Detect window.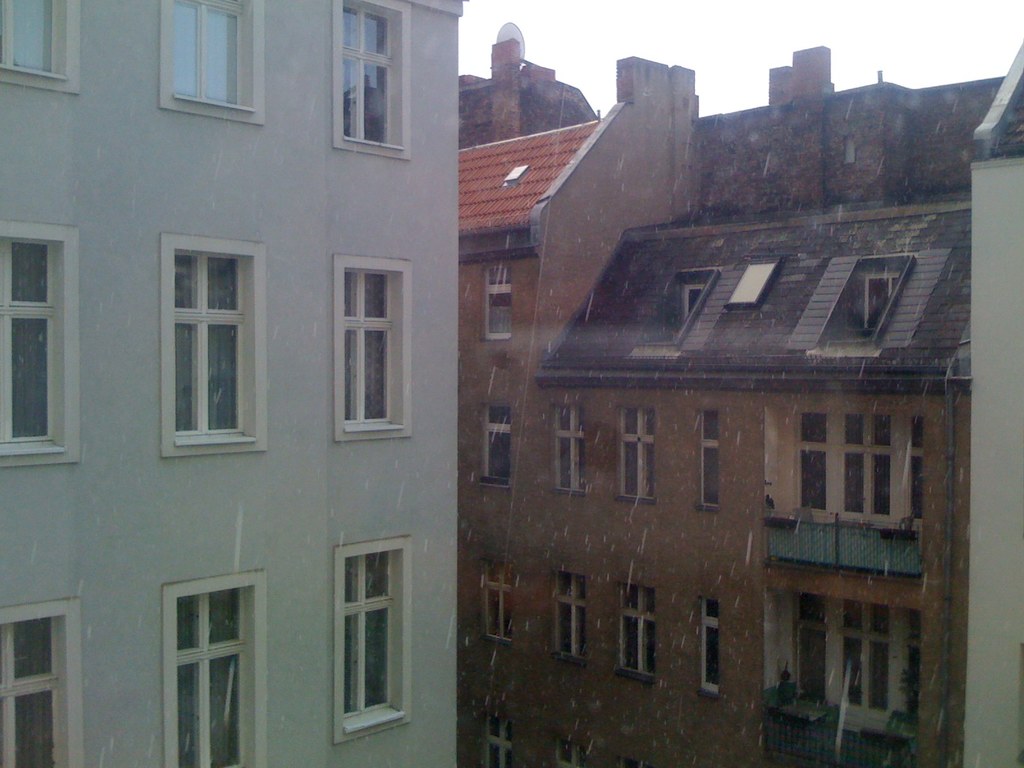
Detected at detection(332, 254, 414, 442).
